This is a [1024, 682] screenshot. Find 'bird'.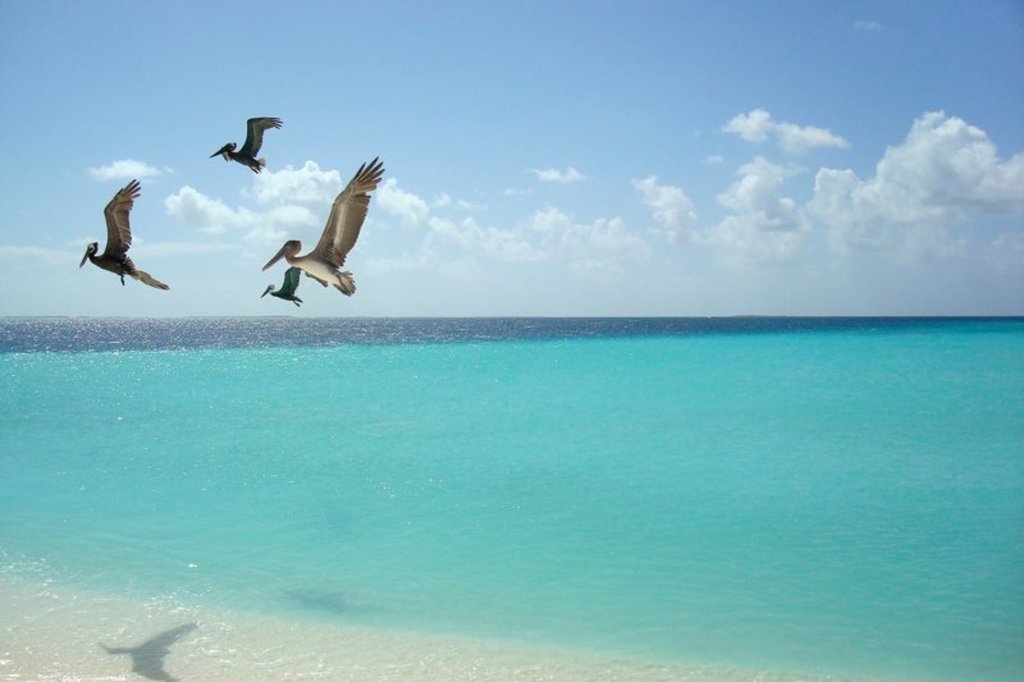
Bounding box: locate(209, 106, 282, 177).
